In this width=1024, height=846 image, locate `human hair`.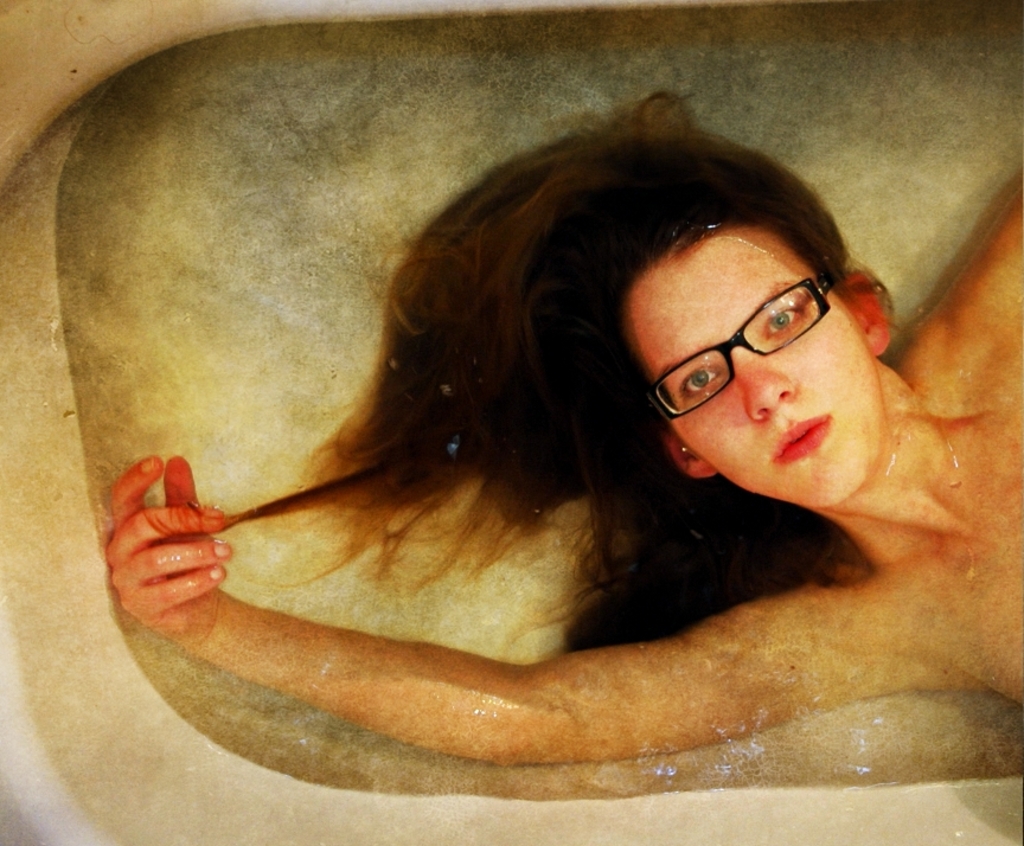
Bounding box: box(151, 128, 928, 724).
